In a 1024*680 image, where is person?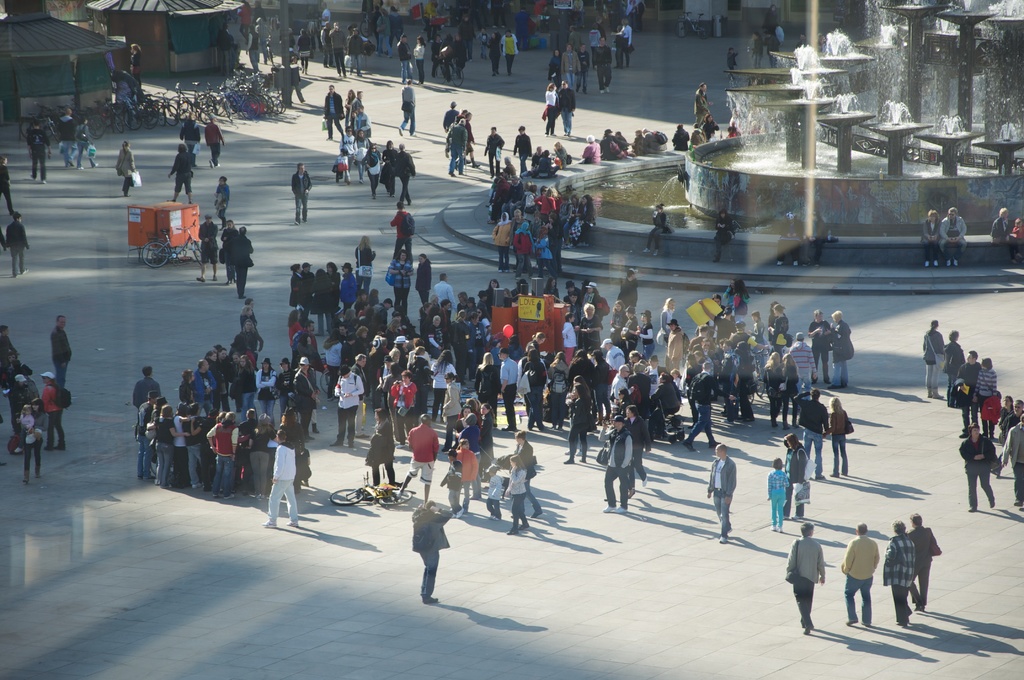
{"x1": 697, "y1": 299, "x2": 739, "y2": 344}.
